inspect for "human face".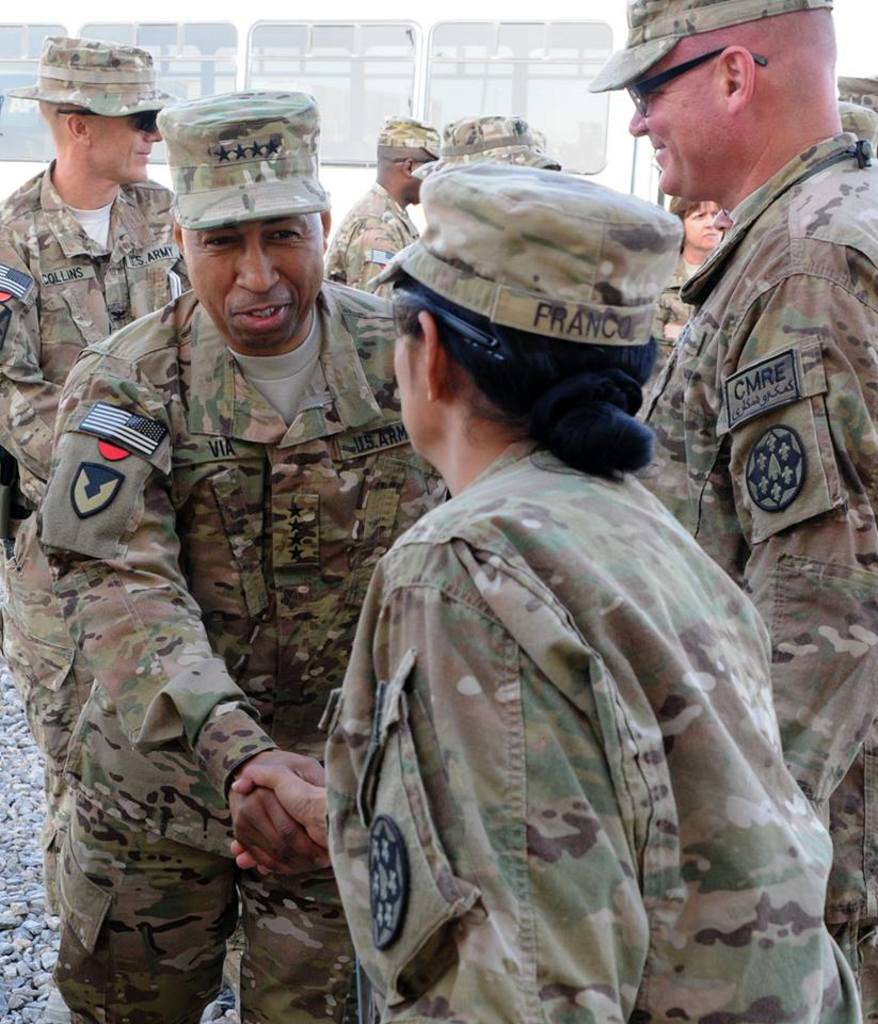
Inspection: bbox=[413, 163, 431, 205].
